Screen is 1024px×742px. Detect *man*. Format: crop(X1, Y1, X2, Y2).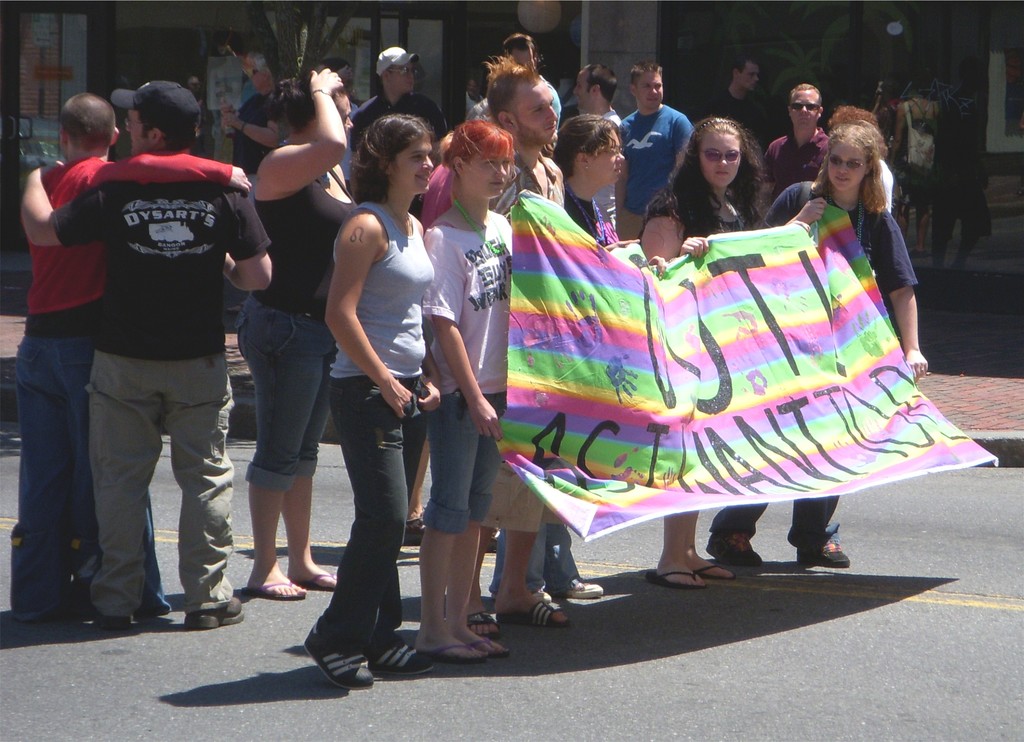
crop(222, 57, 289, 207).
